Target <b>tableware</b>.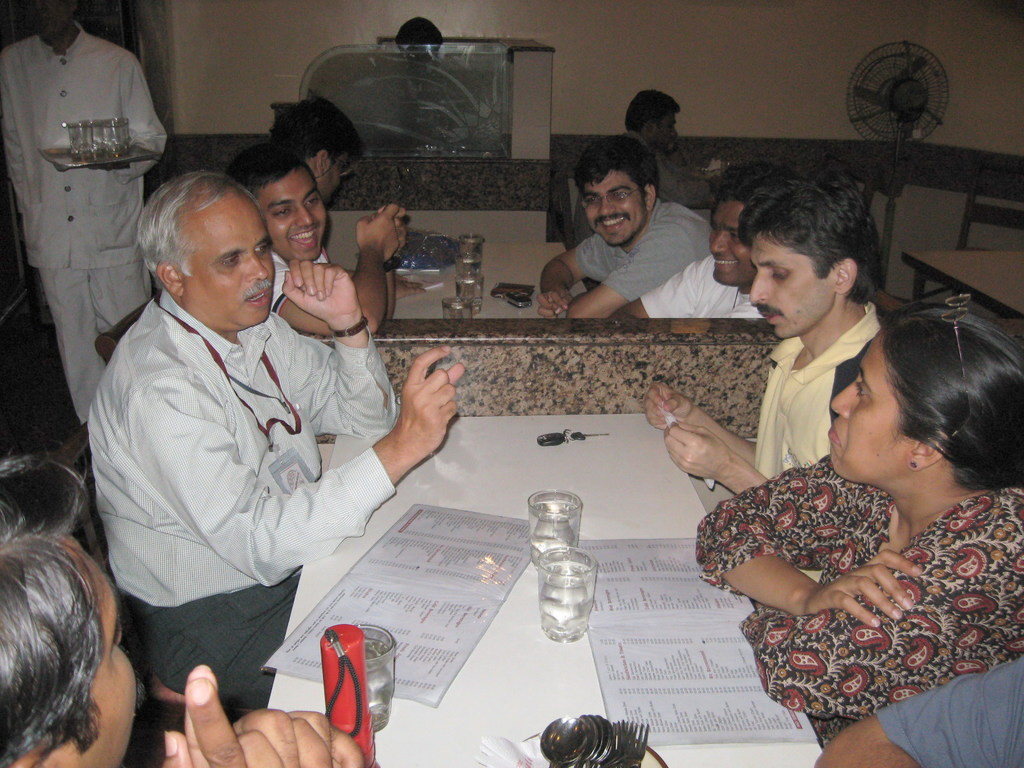
Target region: bbox=[528, 487, 579, 566].
